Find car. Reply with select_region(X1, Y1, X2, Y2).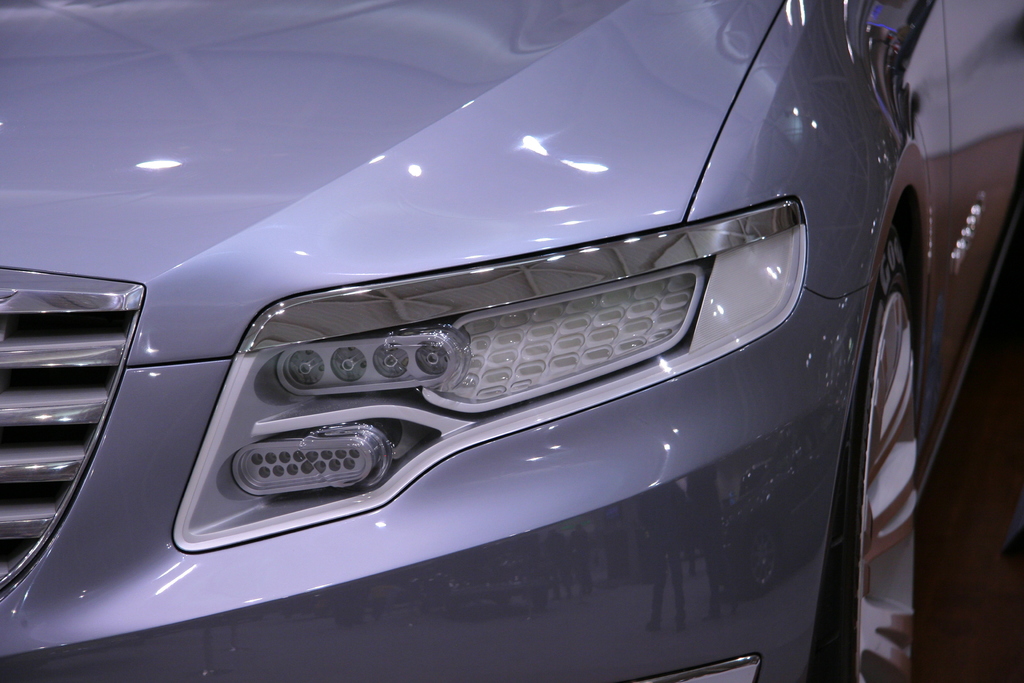
select_region(0, 0, 1023, 682).
